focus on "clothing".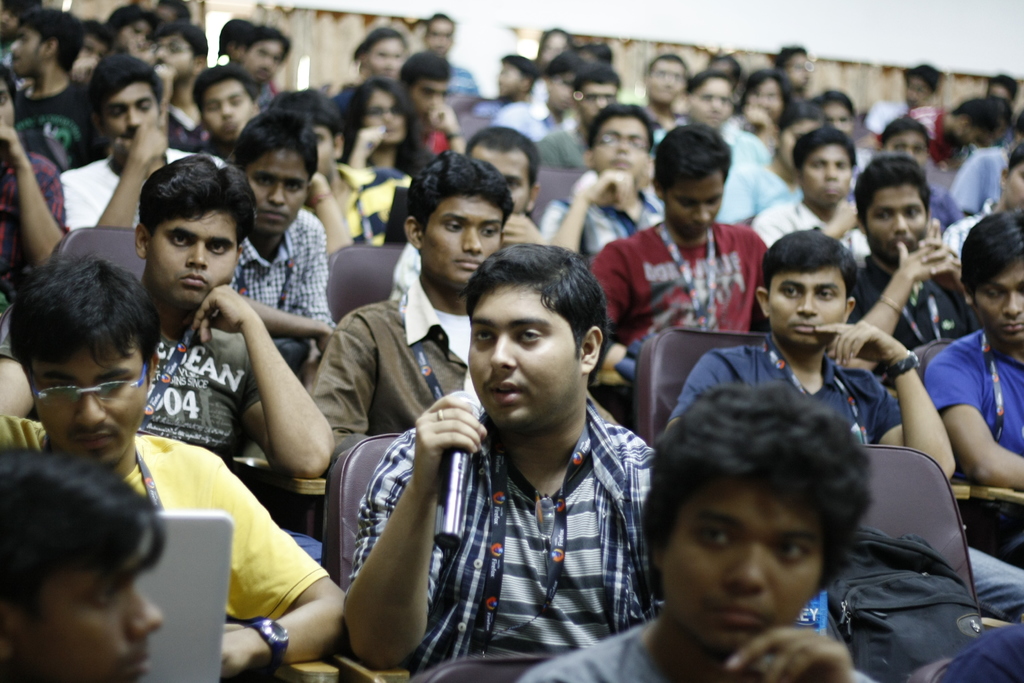
Focused at left=152, top=72, right=230, bottom=171.
